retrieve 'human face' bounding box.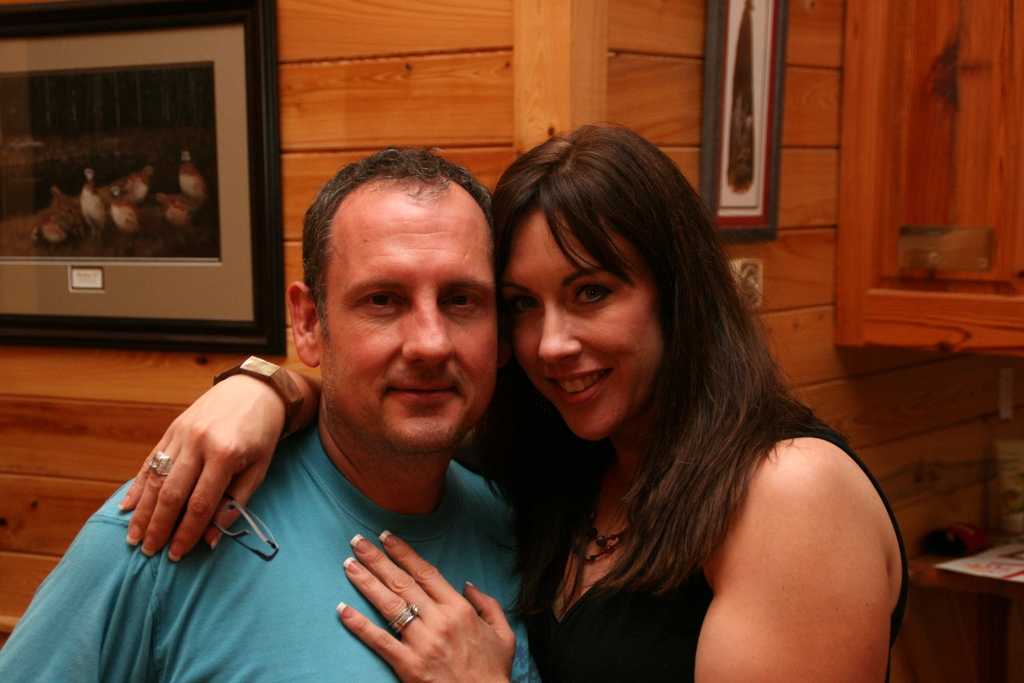
Bounding box: bbox=[316, 181, 499, 441].
